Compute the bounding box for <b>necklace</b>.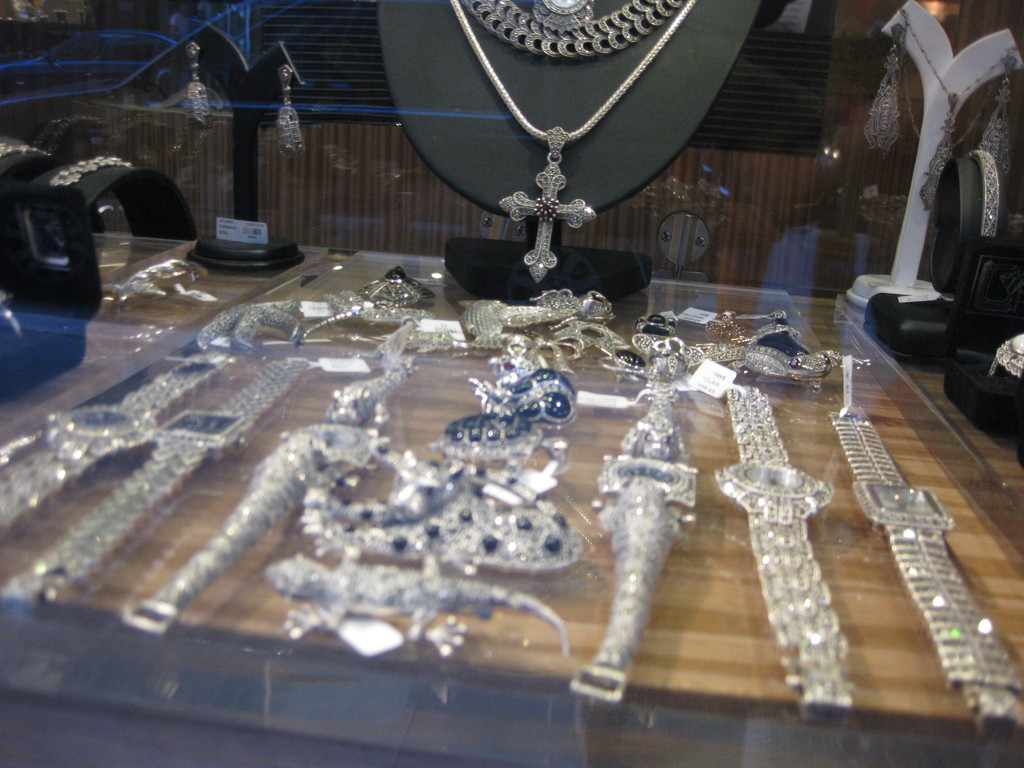
{"left": 378, "top": 0, "right": 762, "bottom": 308}.
